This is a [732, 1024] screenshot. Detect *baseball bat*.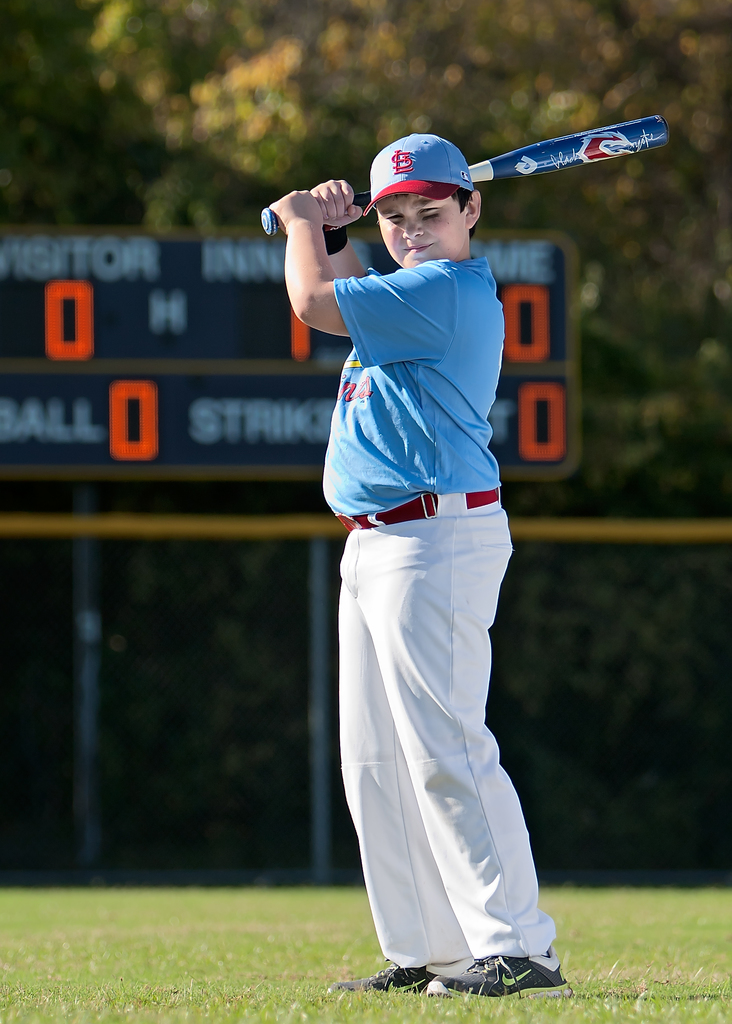
l=257, t=104, r=674, b=230.
